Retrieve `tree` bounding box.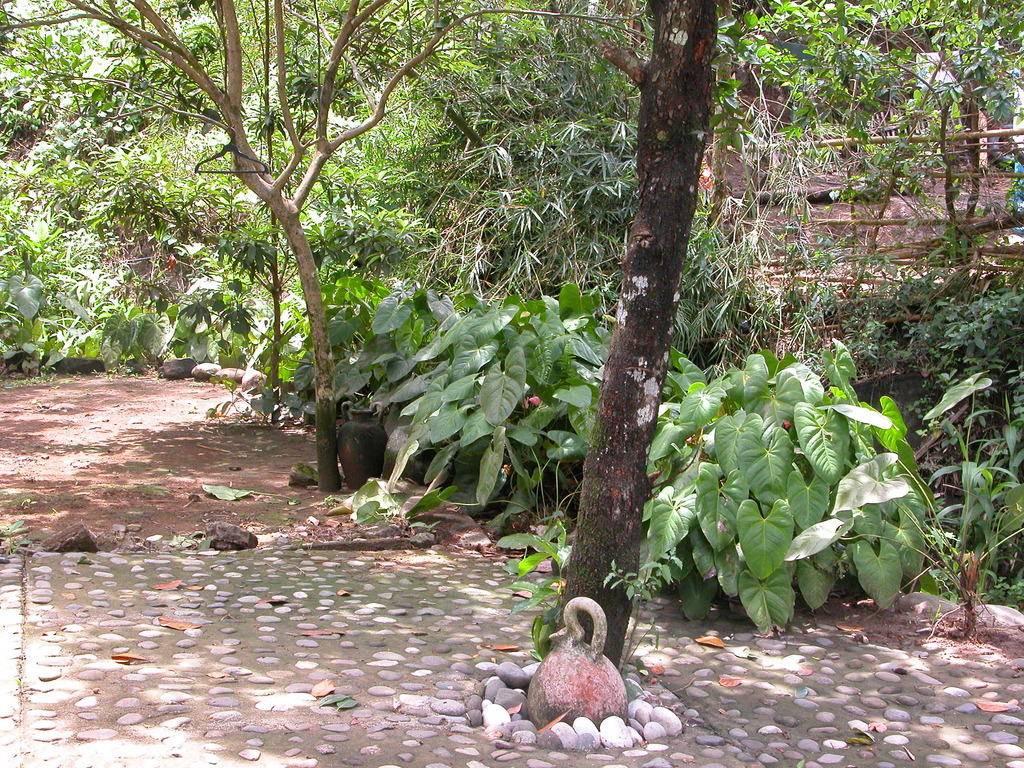
Bounding box: left=547, top=0, right=719, bottom=676.
